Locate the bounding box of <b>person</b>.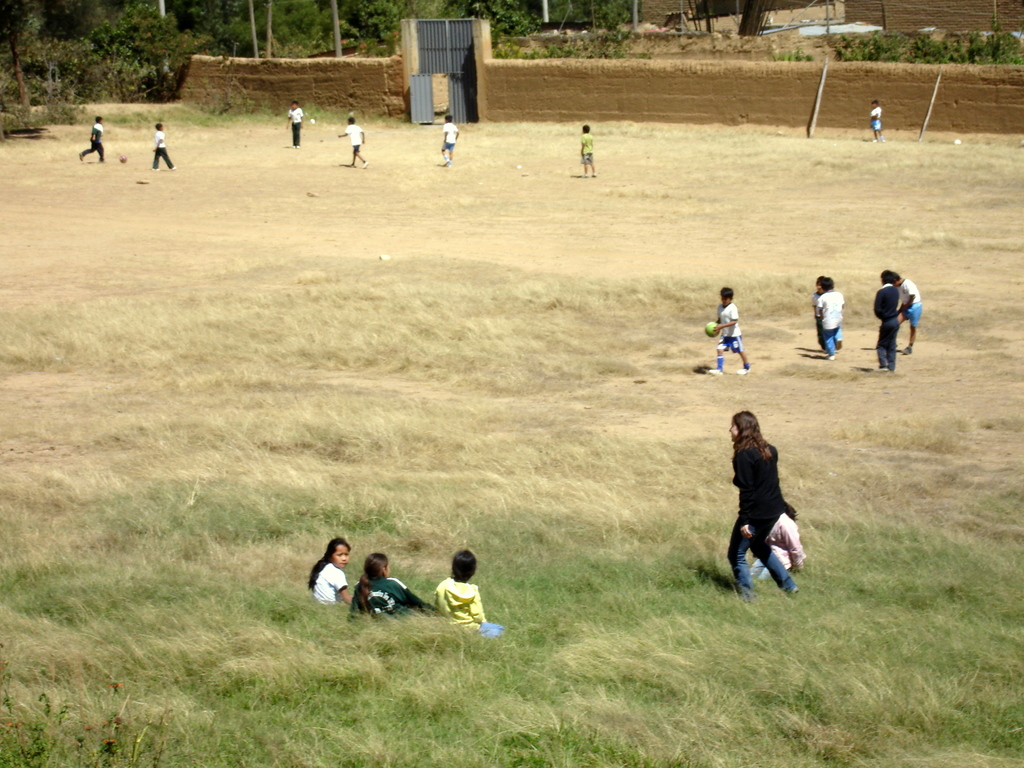
Bounding box: left=717, top=398, right=805, bottom=612.
